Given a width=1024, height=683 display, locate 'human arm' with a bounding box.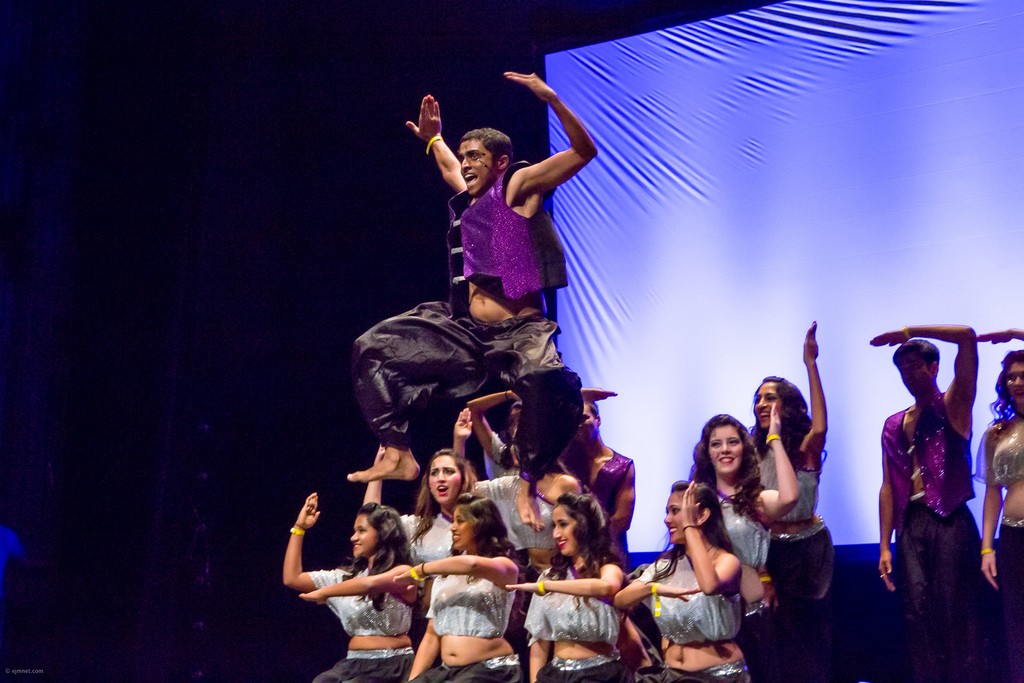
Located: <bbox>509, 562, 625, 598</bbox>.
